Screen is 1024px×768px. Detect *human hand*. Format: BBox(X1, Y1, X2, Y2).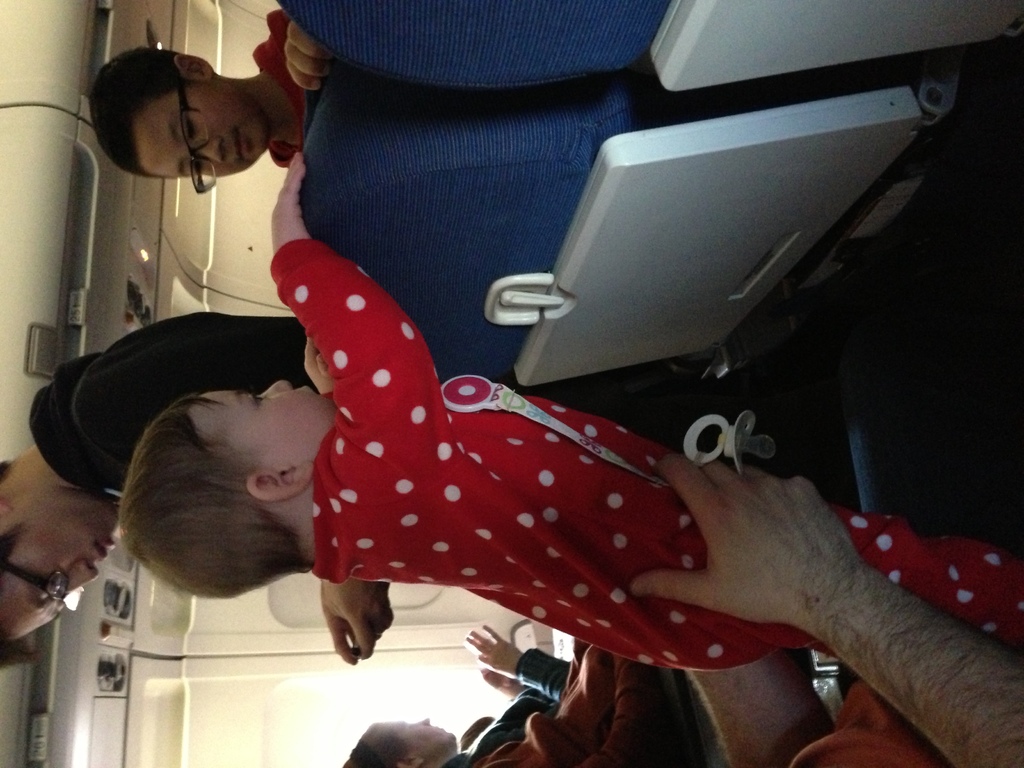
BBox(321, 576, 394, 667).
